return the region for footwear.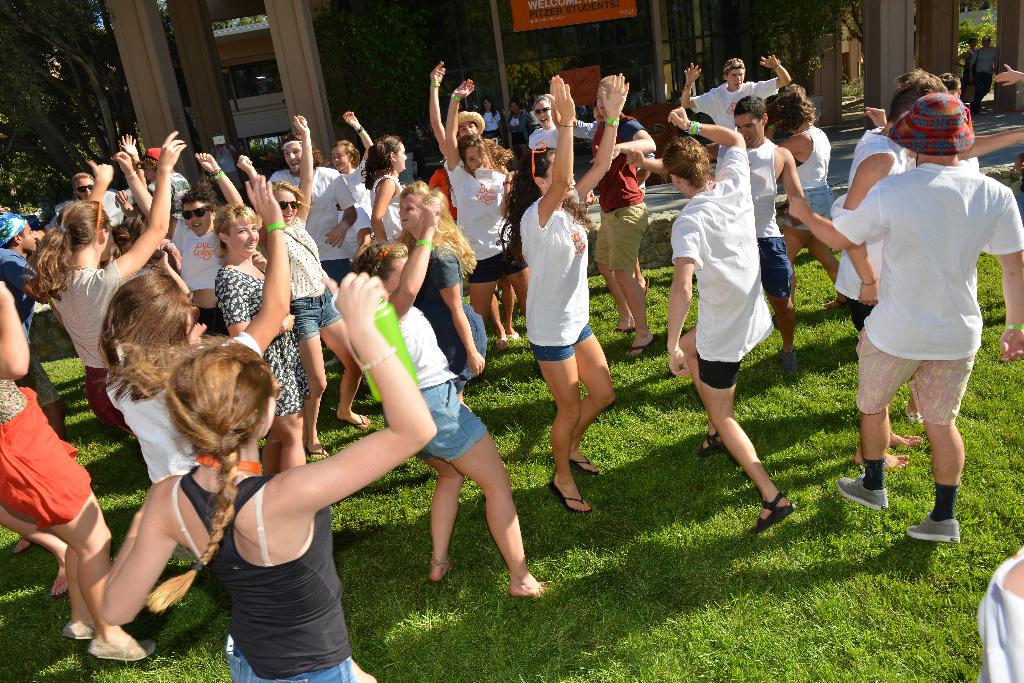
905/515/961/546.
